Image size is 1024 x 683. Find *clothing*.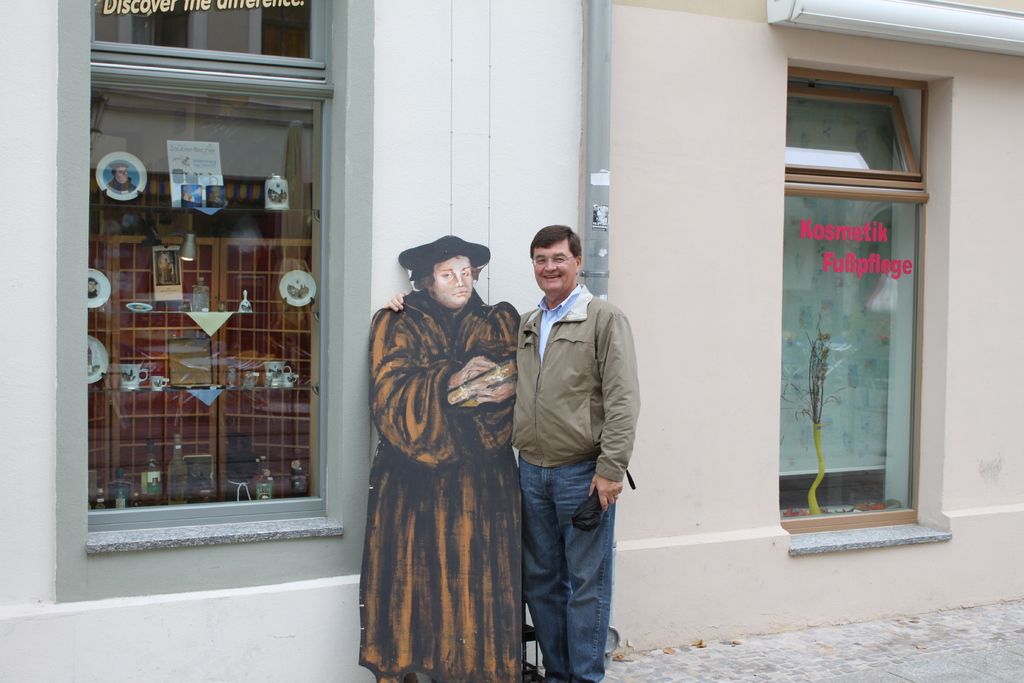
region(506, 283, 641, 682).
